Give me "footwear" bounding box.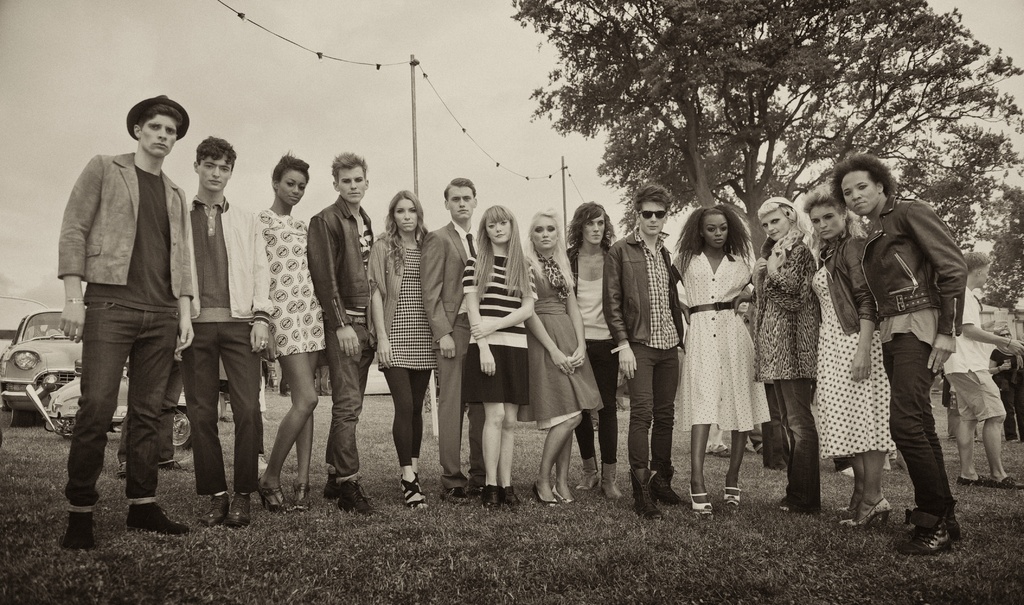
x1=443, y1=490, x2=469, y2=505.
